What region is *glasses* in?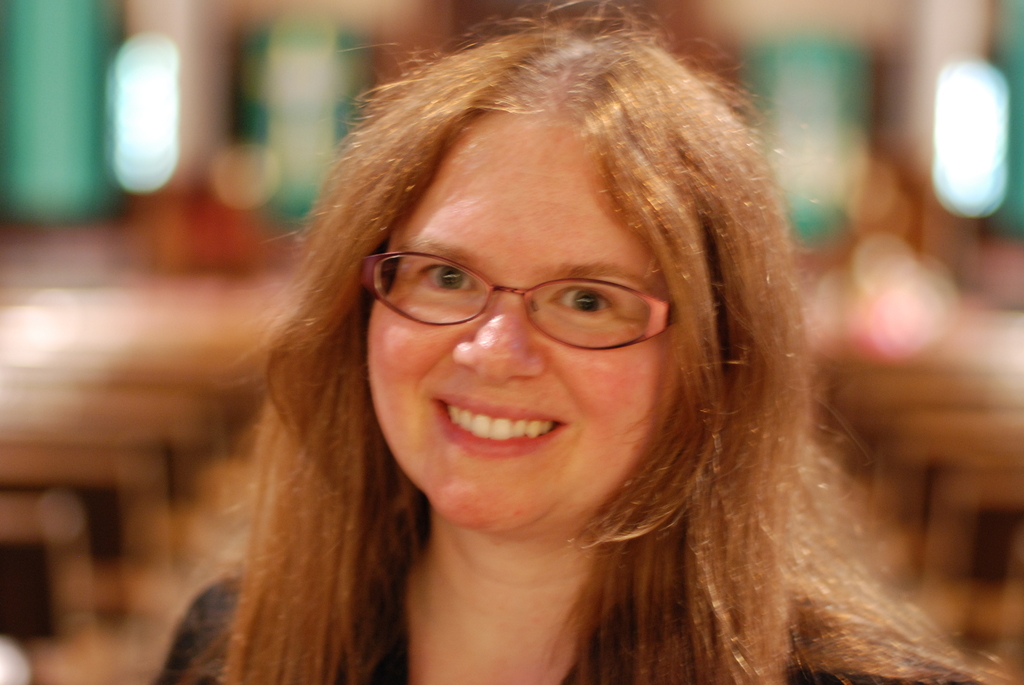
detection(358, 247, 729, 350).
